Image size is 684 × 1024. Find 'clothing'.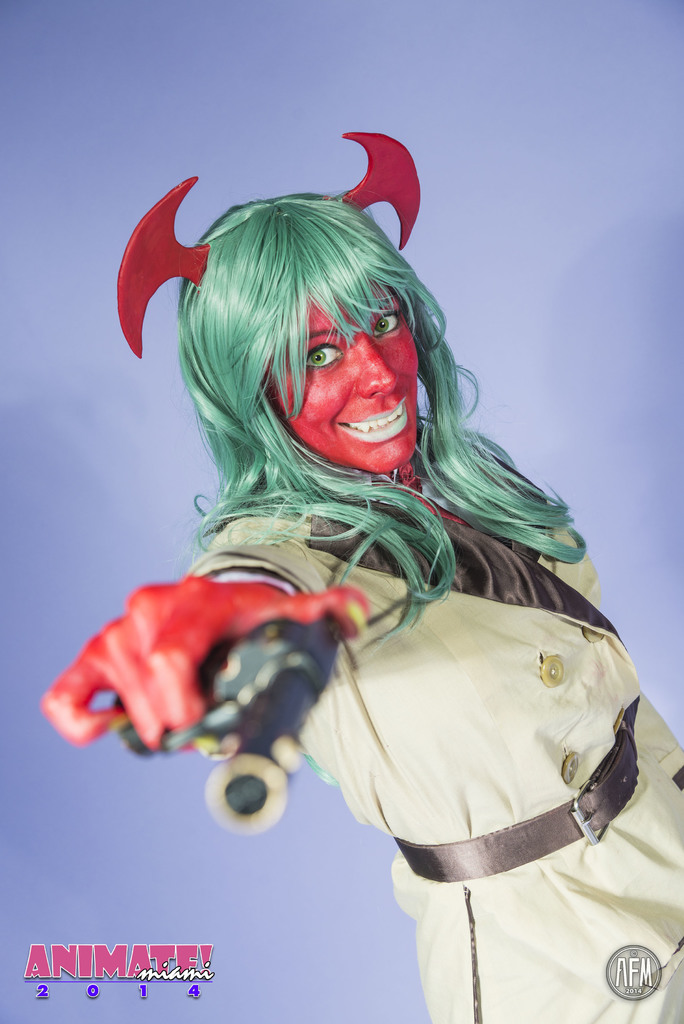
locate(251, 503, 678, 1009).
